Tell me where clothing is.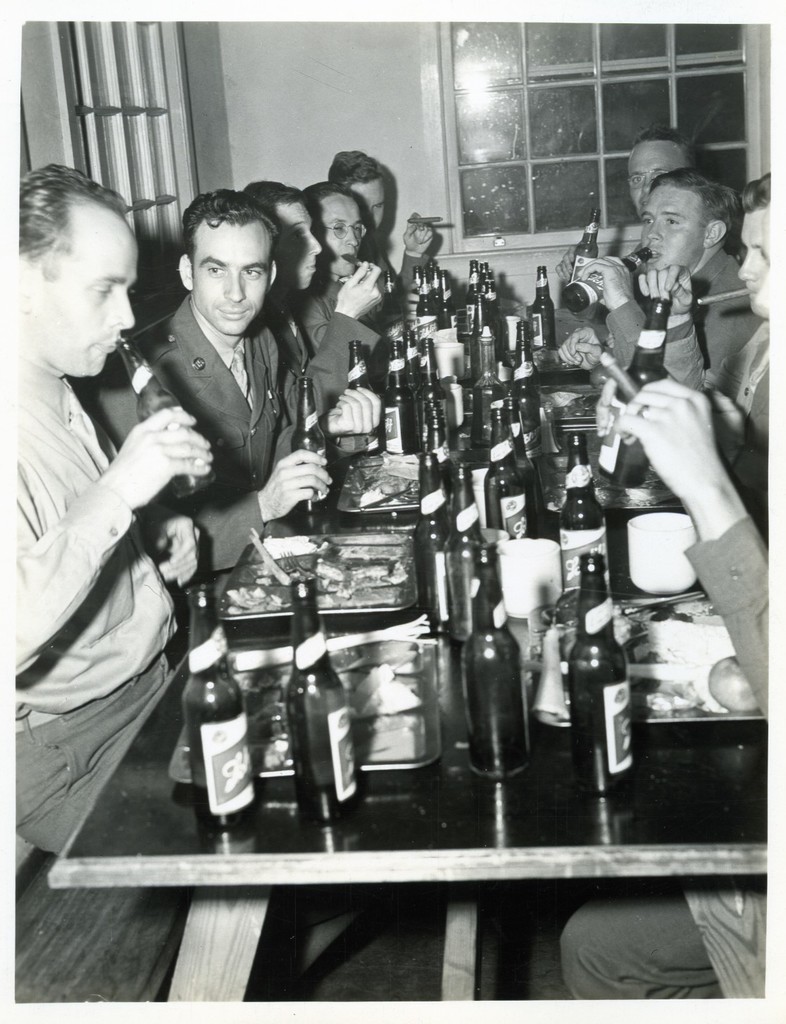
clothing is at left=264, top=289, right=378, bottom=424.
